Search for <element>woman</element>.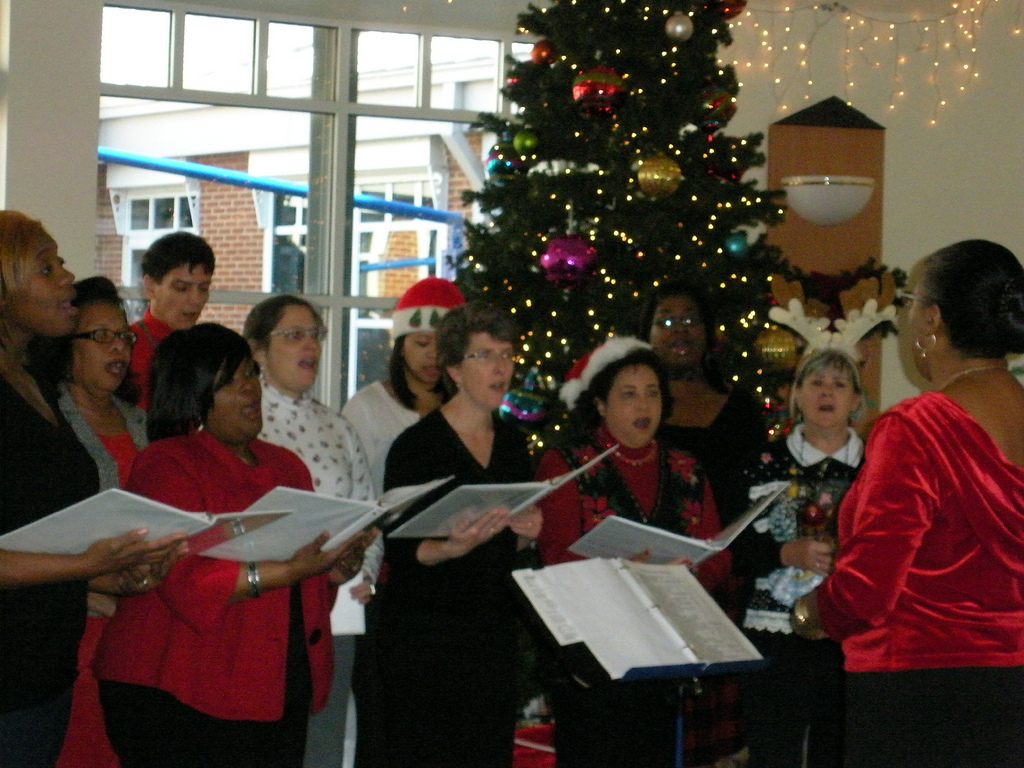
Found at box(623, 276, 762, 759).
